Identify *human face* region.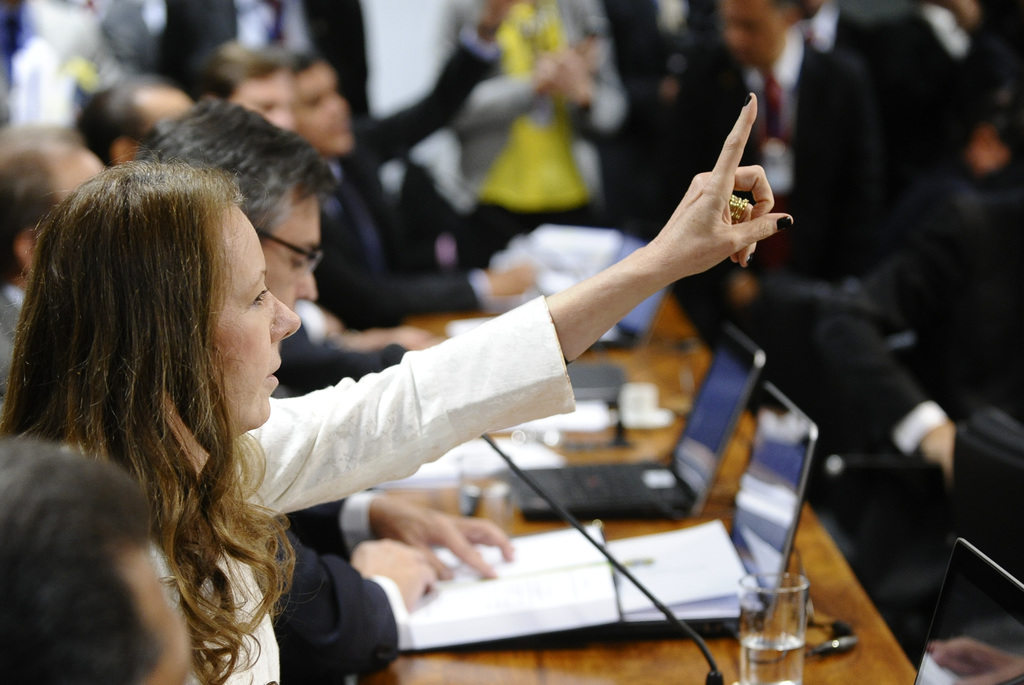
Region: detection(289, 70, 348, 154).
